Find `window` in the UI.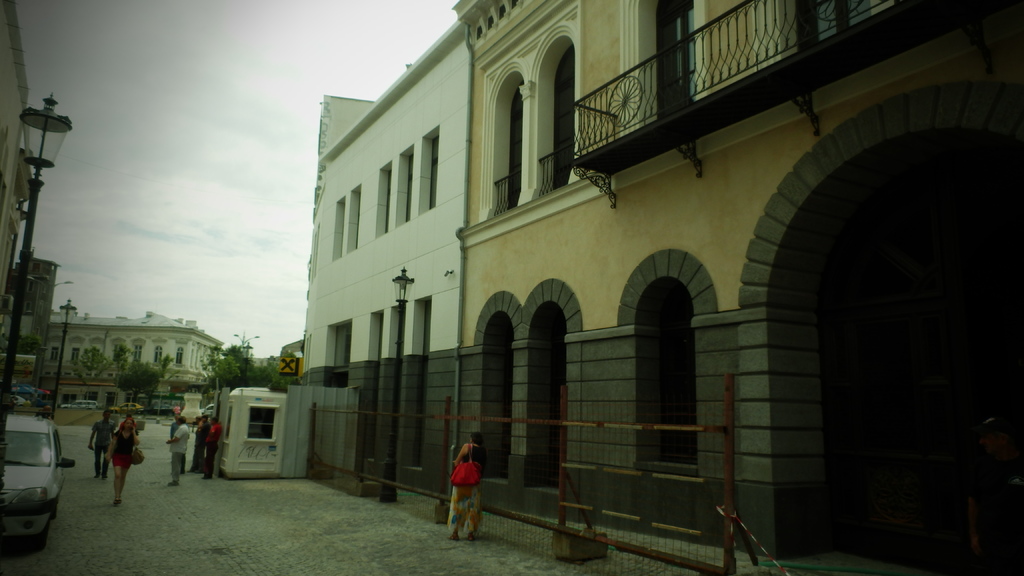
UI element at x1=755, y1=0, x2=875, y2=68.
